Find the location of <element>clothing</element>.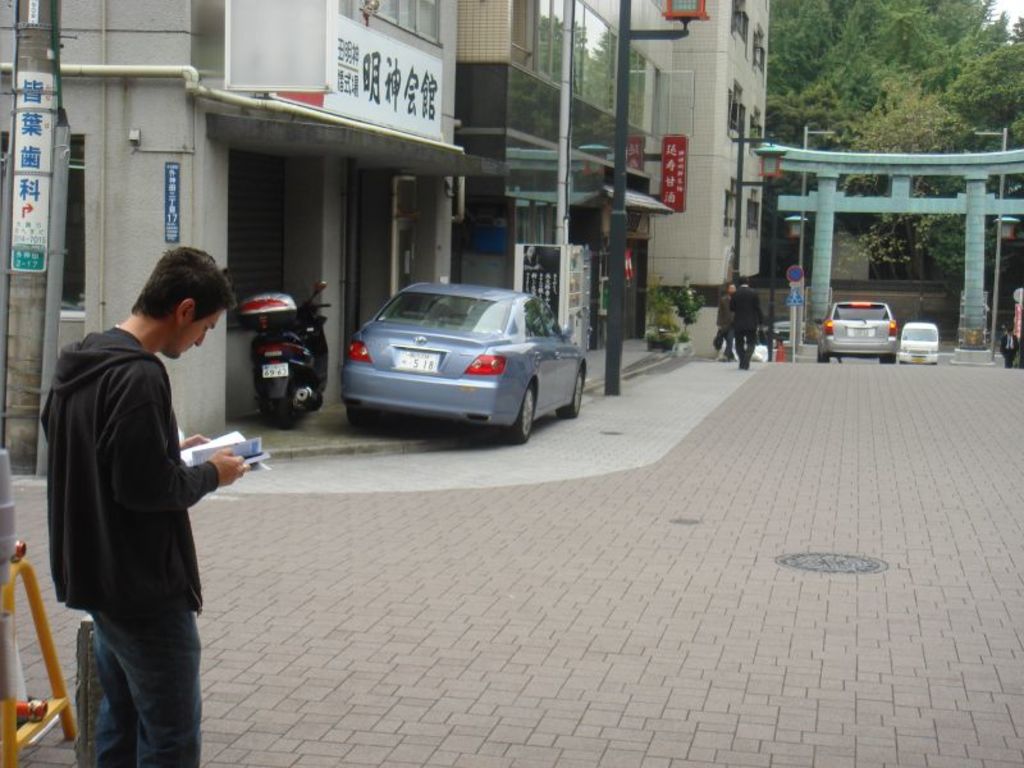
Location: (714, 291, 735, 358).
